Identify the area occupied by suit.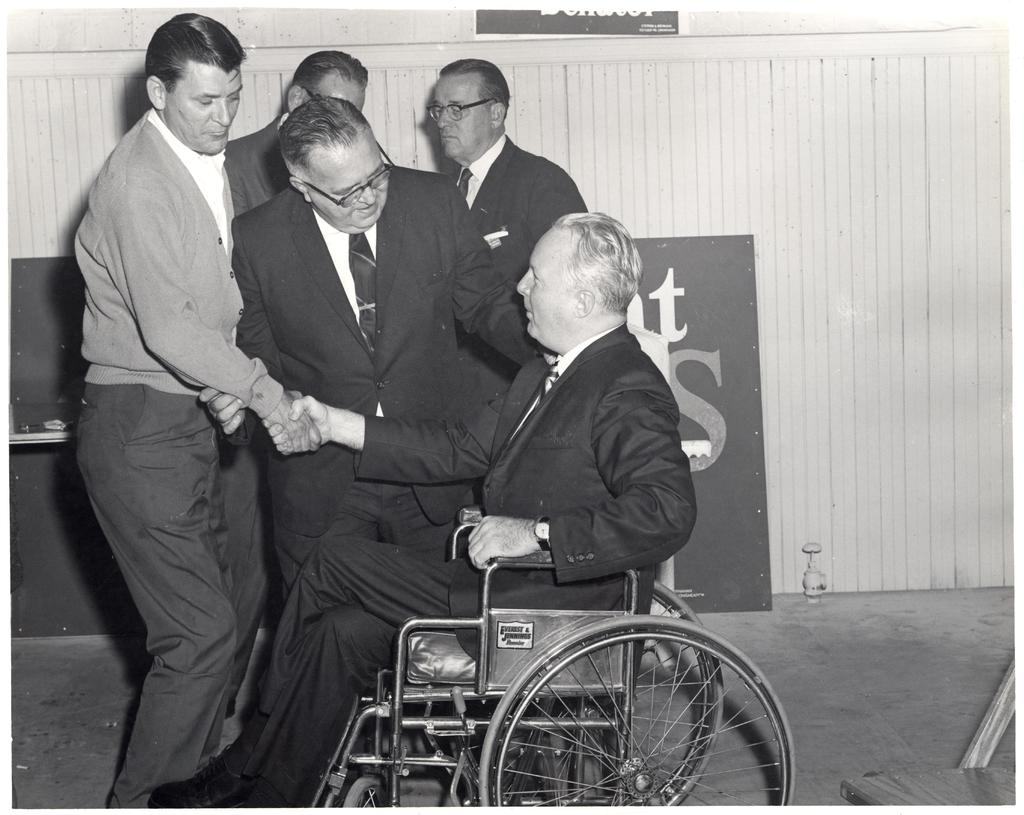
Area: locate(229, 162, 545, 601).
